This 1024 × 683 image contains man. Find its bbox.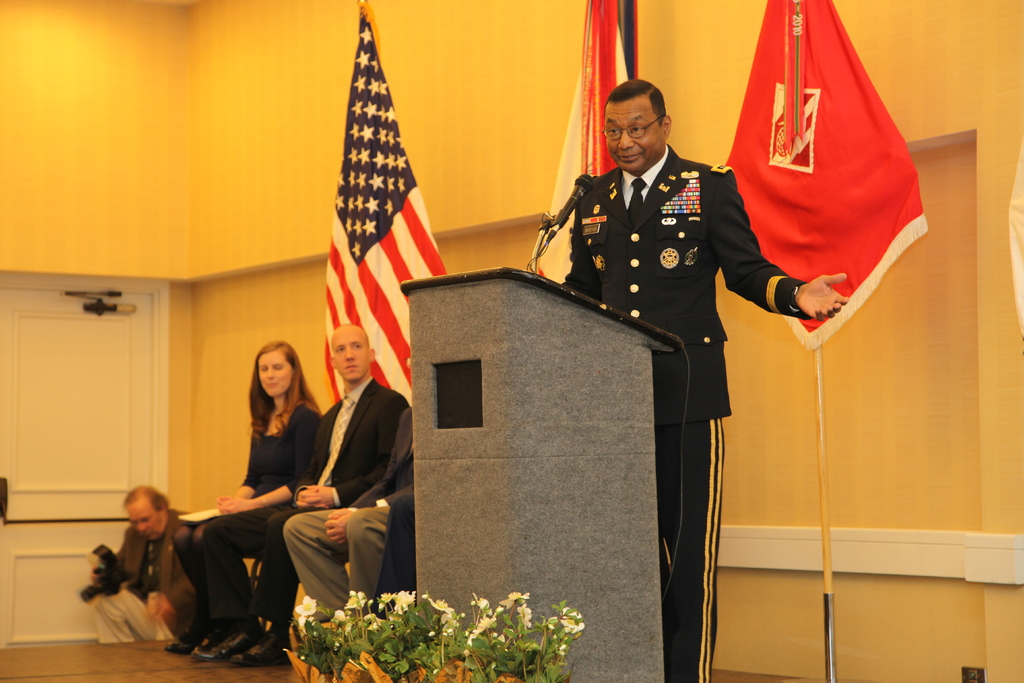
(left=90, top=486, right=191, bottom=644).
